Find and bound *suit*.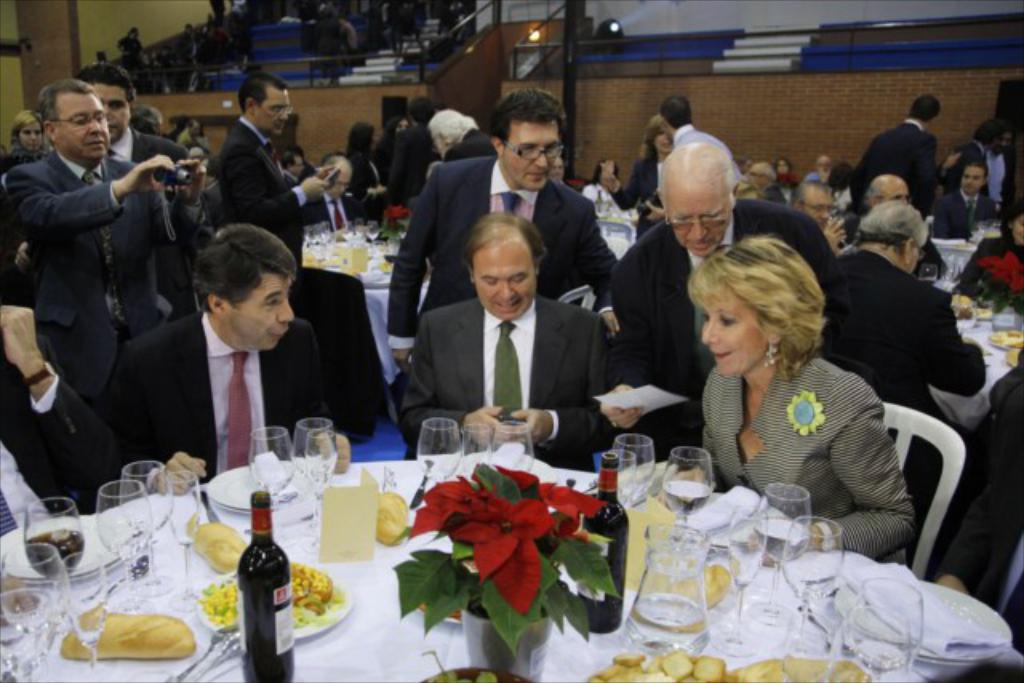
Bound: <box>389,155,611,336</box>.
